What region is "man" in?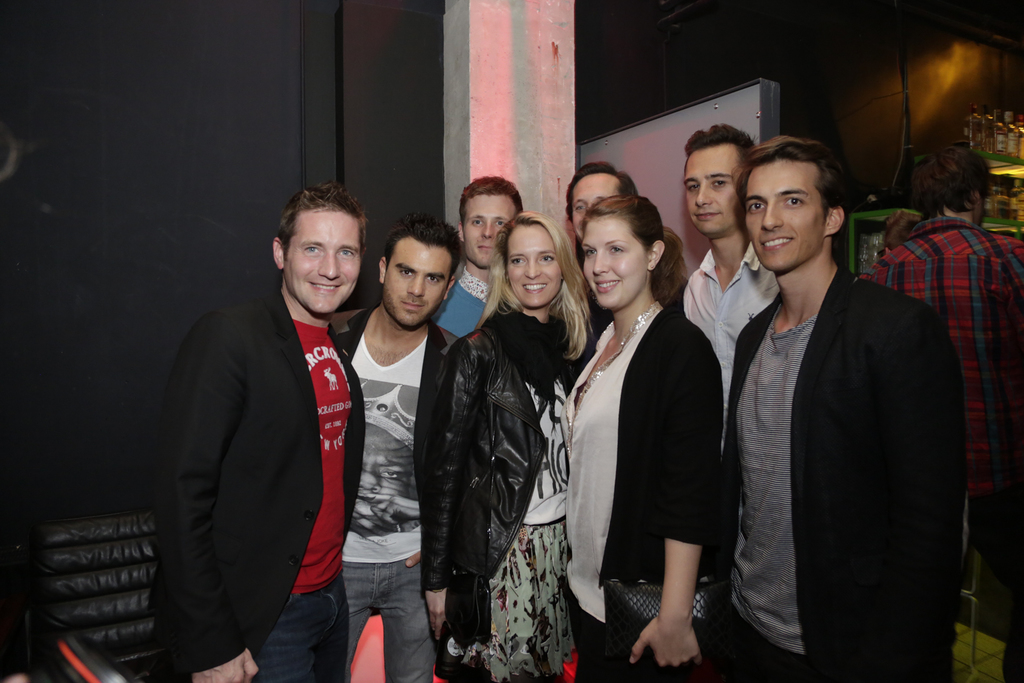
<bbox>430, 176, 527, 340</bbox>.
